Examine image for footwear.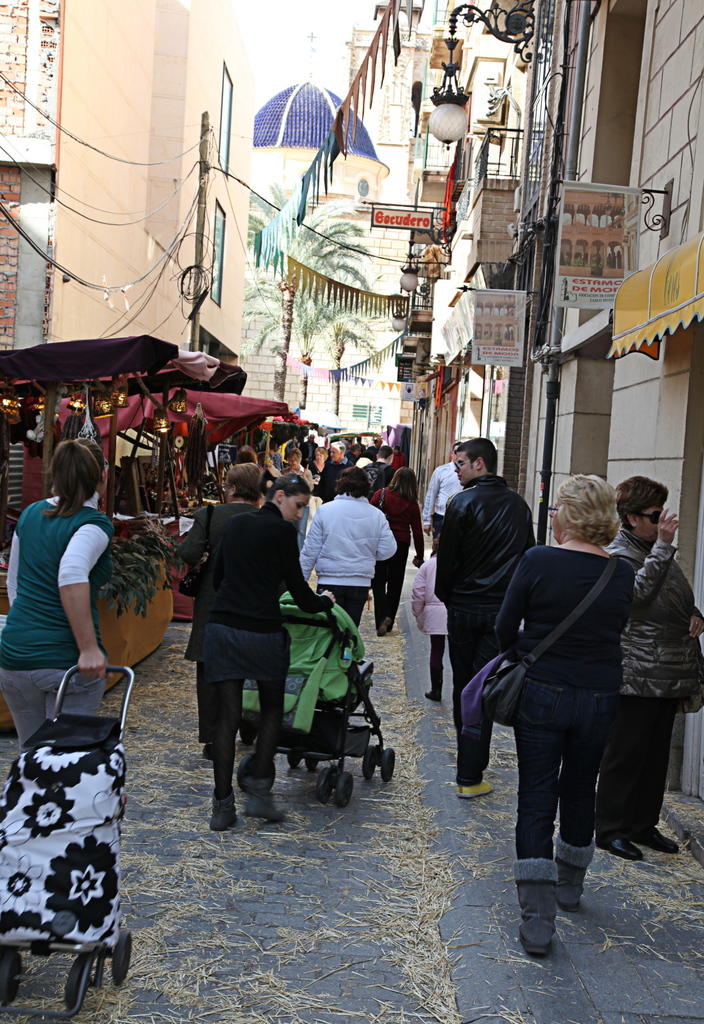
Examination result: 211, 797, 248, 827.
